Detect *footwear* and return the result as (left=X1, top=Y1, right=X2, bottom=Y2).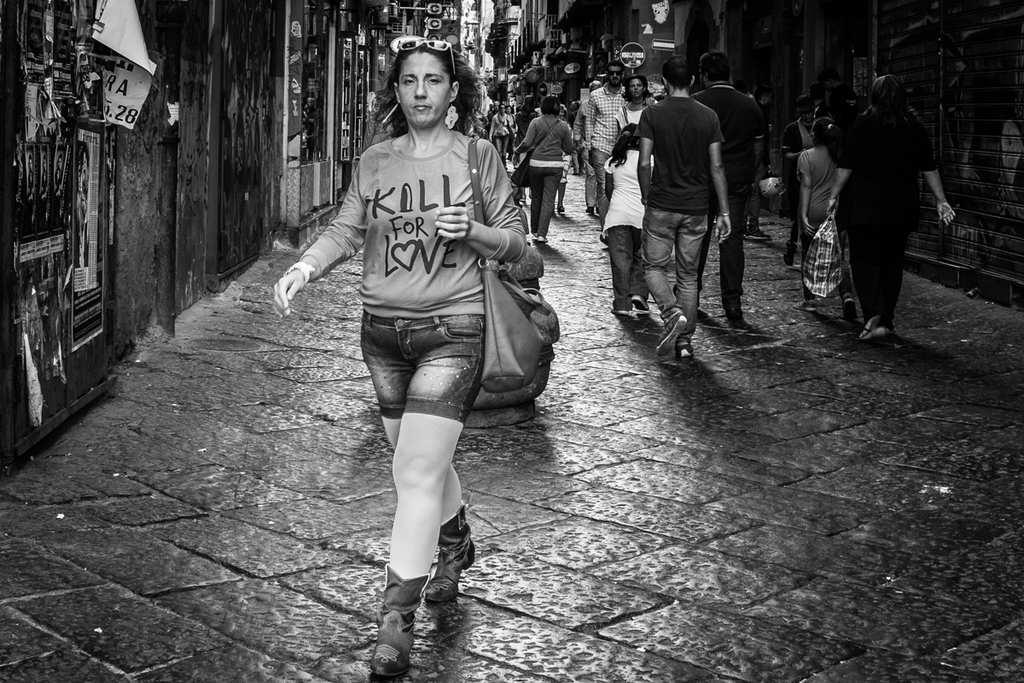
(left=743, top=228, right=773, bottom=240).
